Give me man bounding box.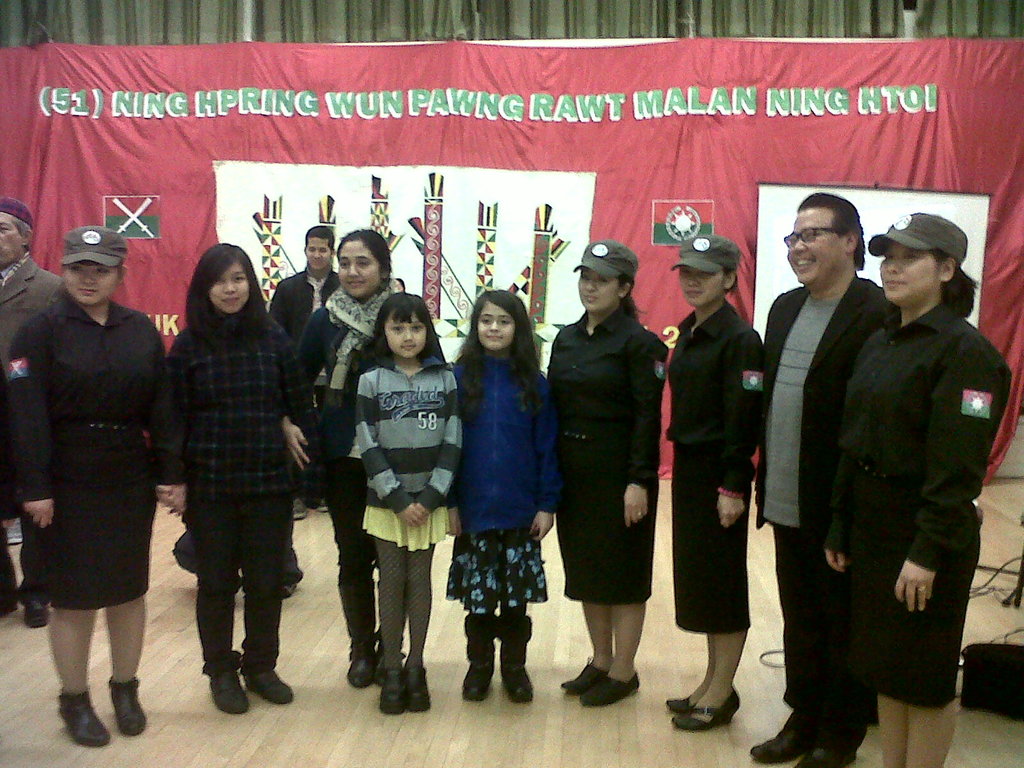
left=747, top=184, right=896, bottom=765.
